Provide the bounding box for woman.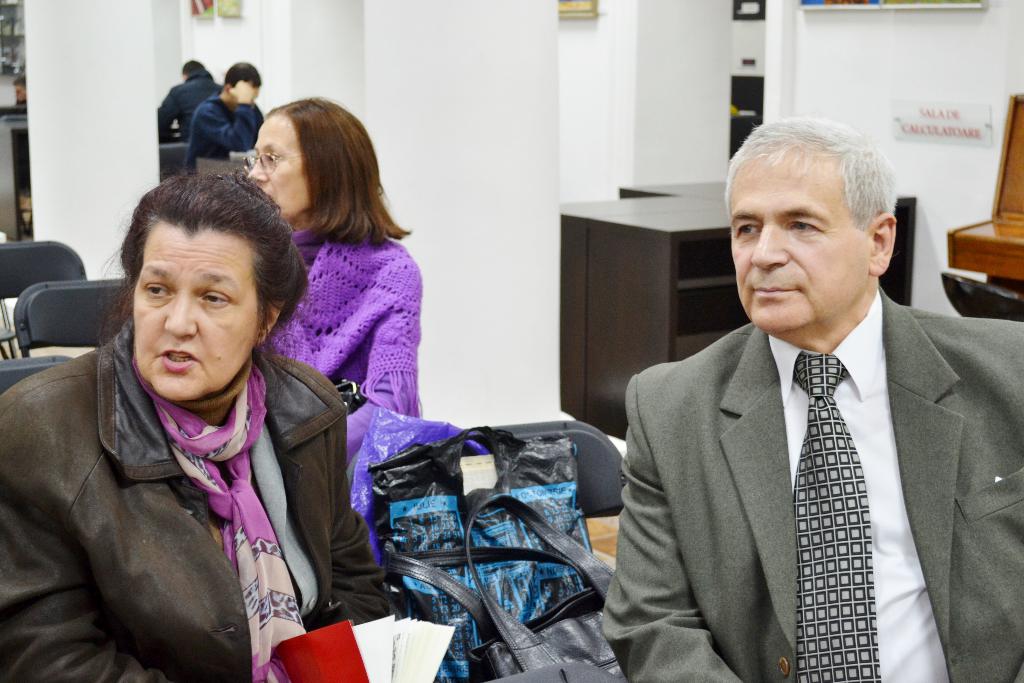
0 173 394 682.
